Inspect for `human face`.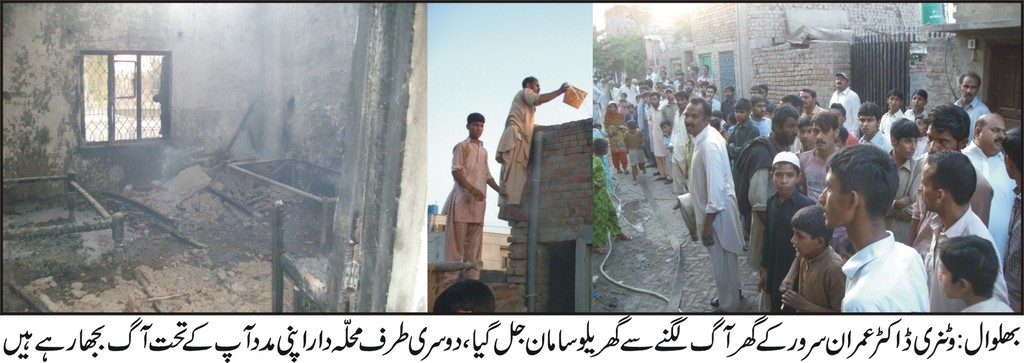
Inspection: (783,123,796,140).
